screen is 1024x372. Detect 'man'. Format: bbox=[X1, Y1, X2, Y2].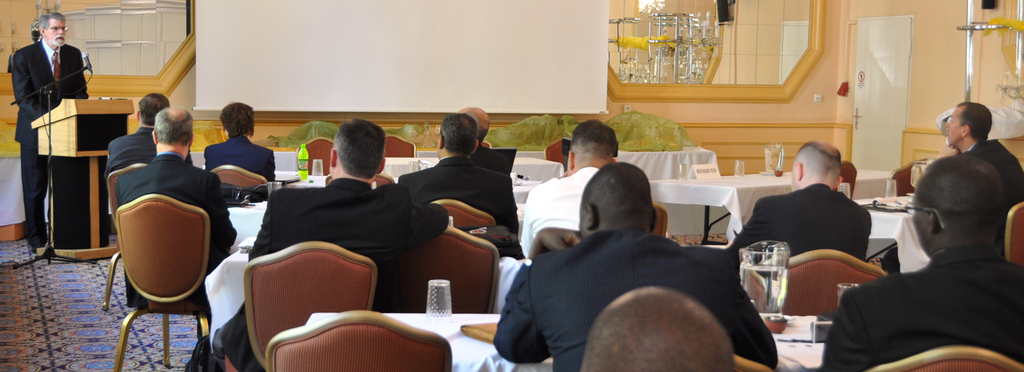
bbox=[109, 94, 196, 181].
